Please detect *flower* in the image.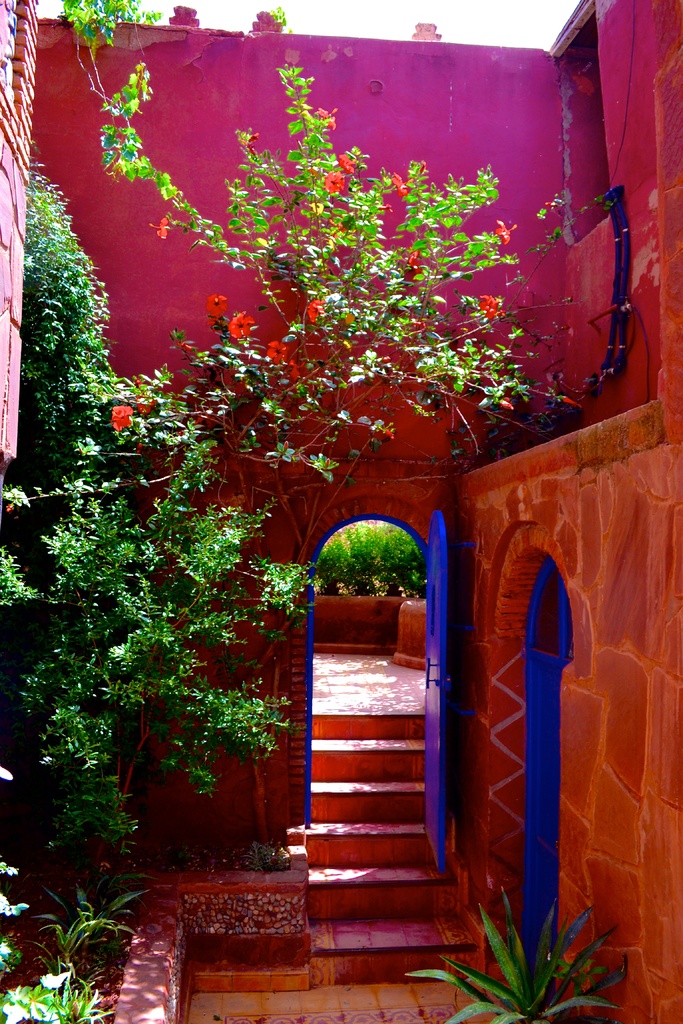
select_region(265, 340, 290, 367).
